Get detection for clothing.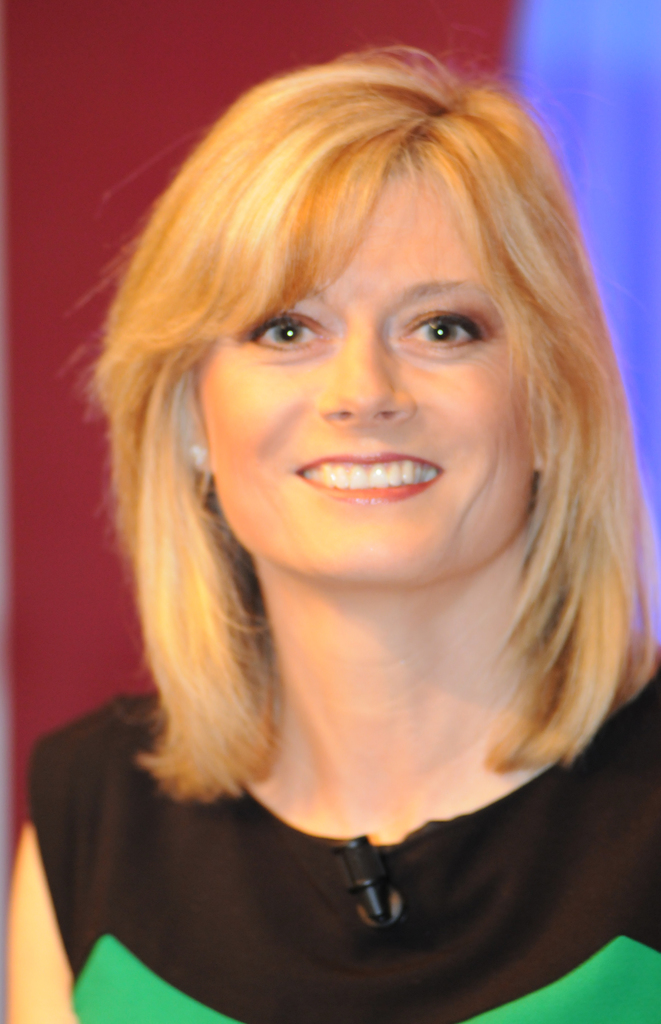
Detection: bbox=[22, 655, 660, 1023].
